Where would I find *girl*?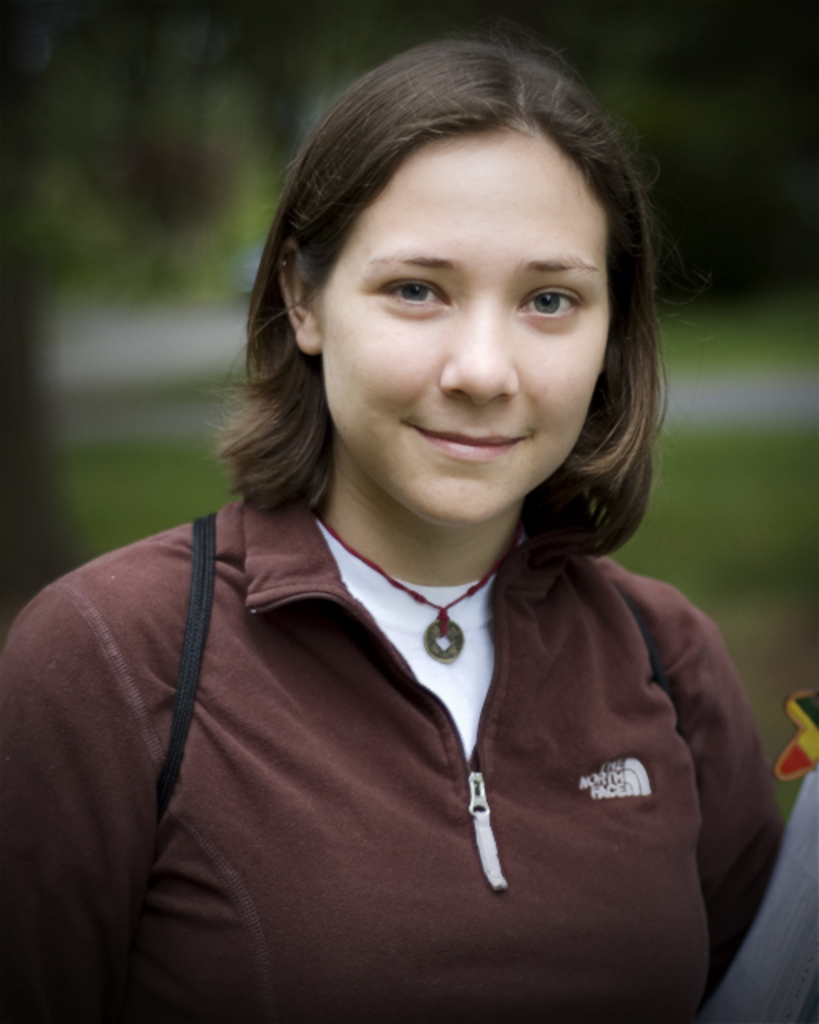
At x1=0 y1=37 x2=789 y2=1022.
